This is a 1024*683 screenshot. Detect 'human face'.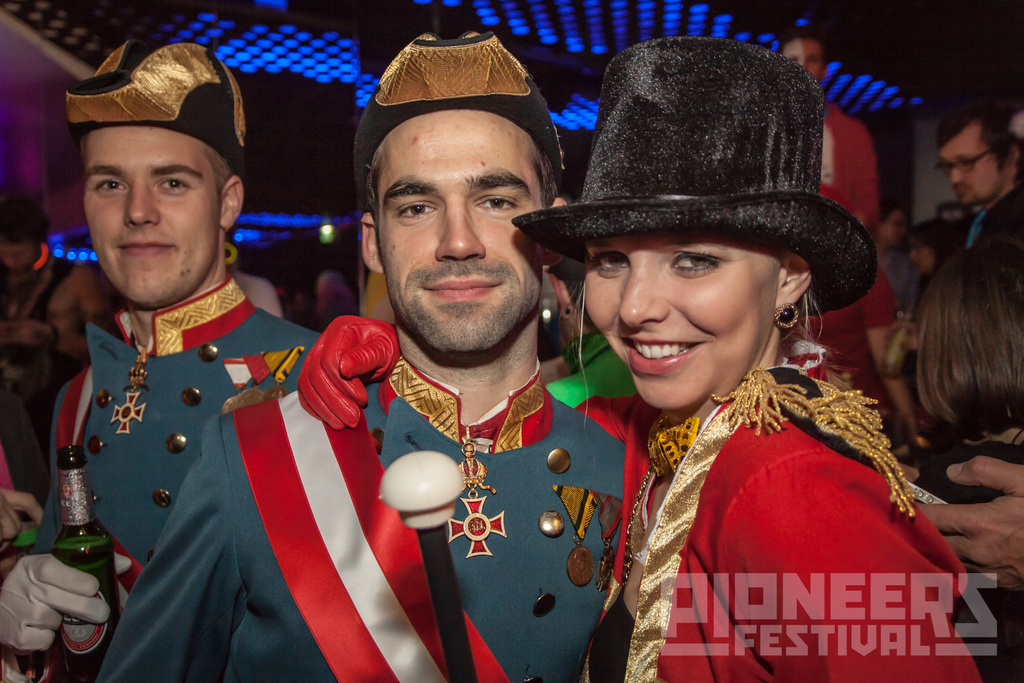
select_region(909, 236, 936, 274).
